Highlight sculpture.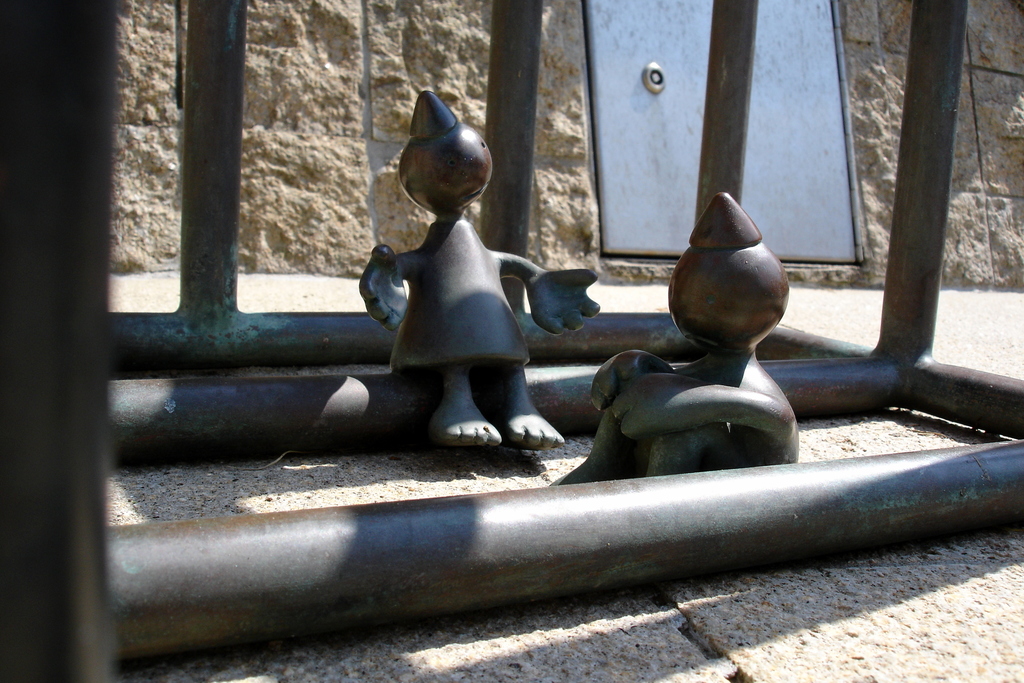
Highlighted region: [left=586, top=183, right=828, bottom=511].
